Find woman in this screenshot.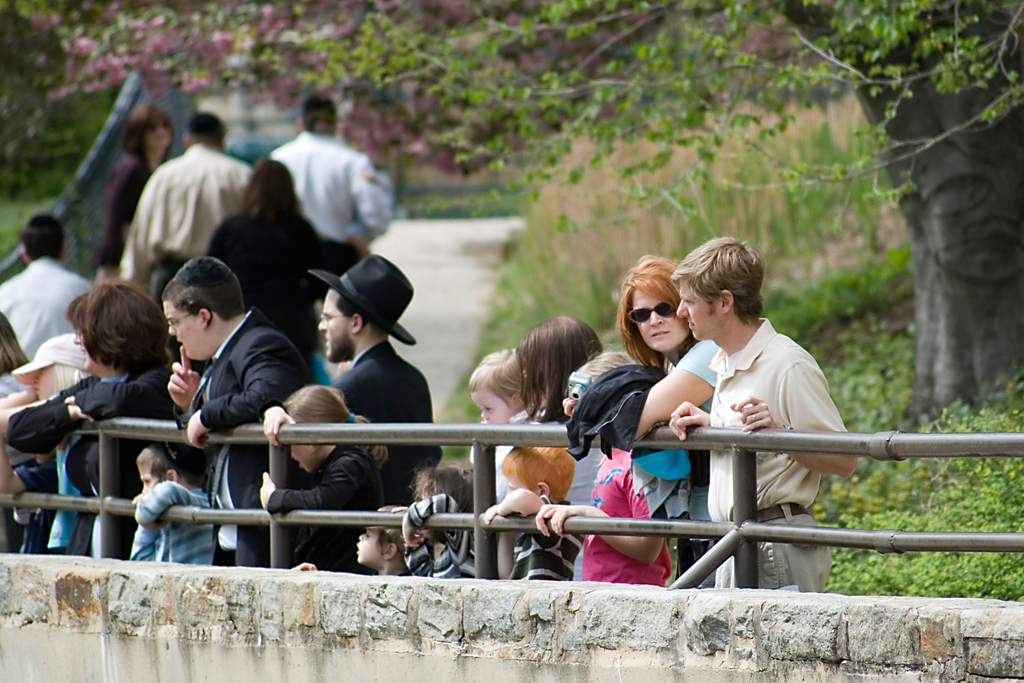
The bounding box for woman is region(81, 99, 173, 292).
